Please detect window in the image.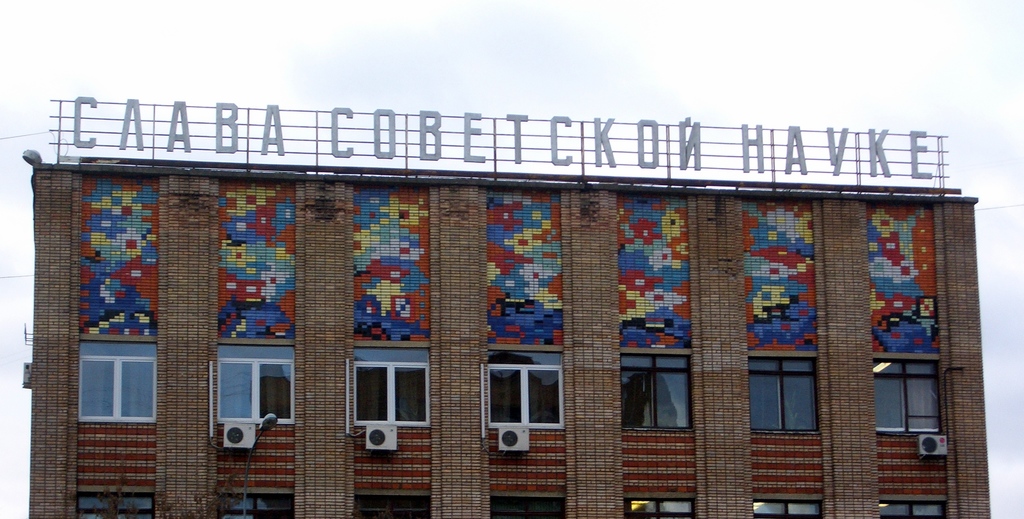
box=[353, 491, 428, 518].
